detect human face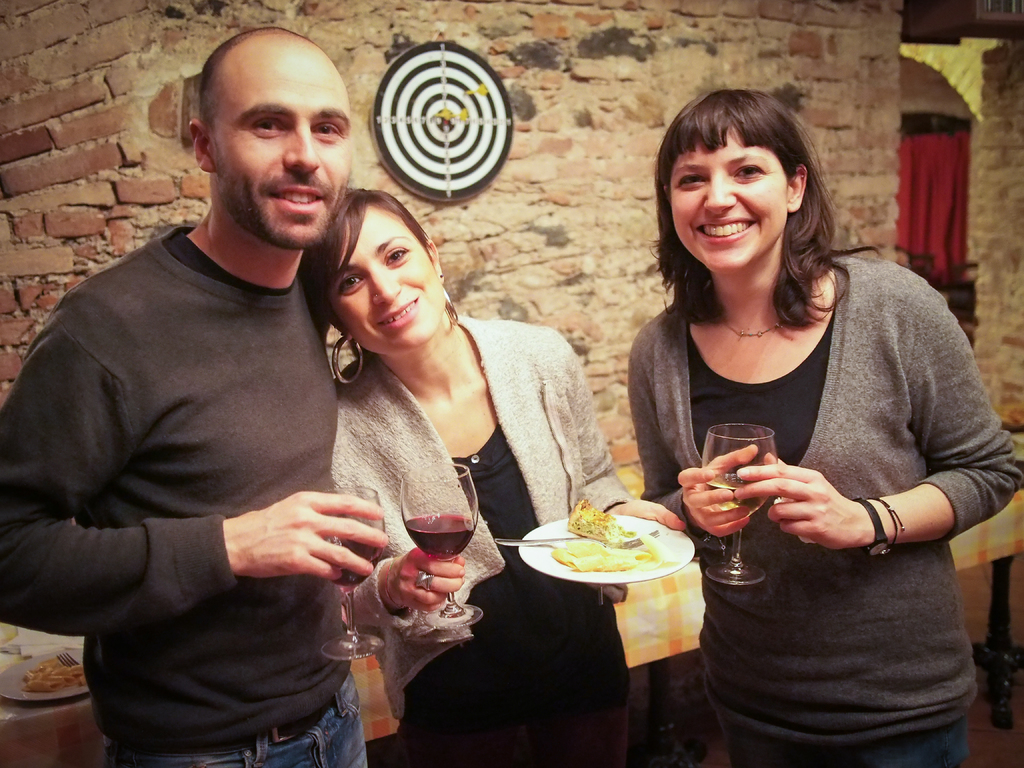
{"left": 670, "top": 128, "right": 788, "bottom": 273}
